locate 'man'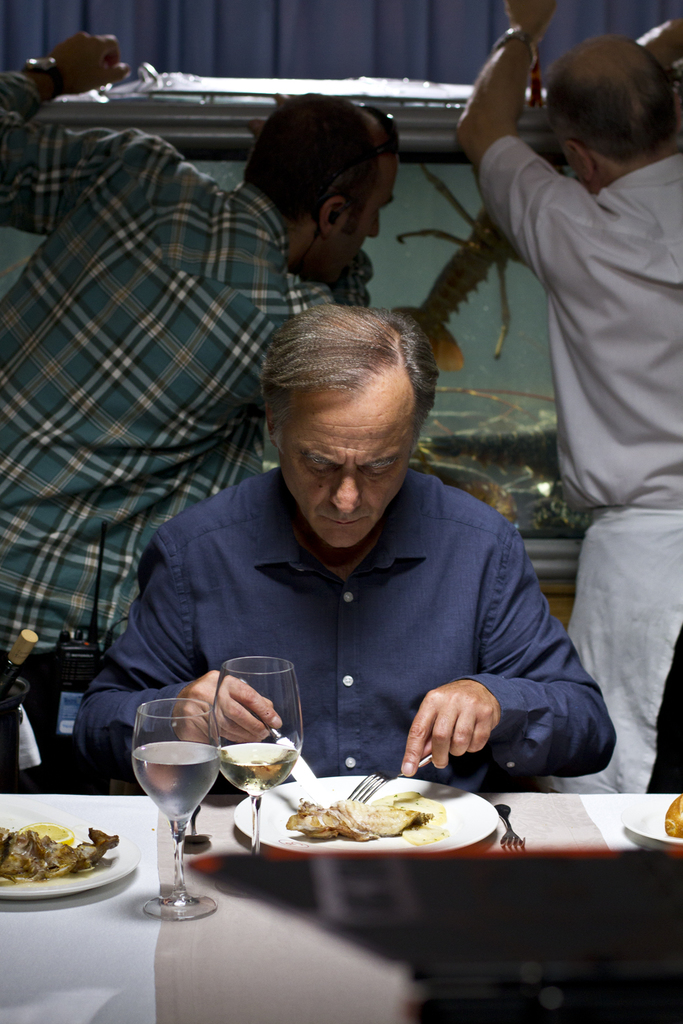
0/30/399/793
